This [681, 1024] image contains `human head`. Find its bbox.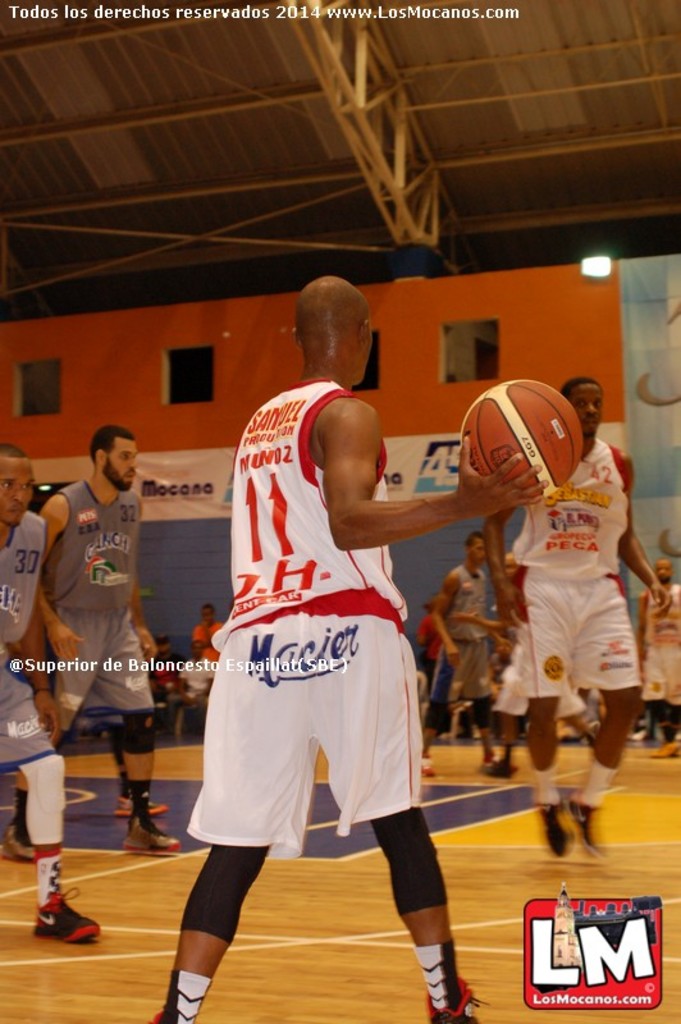
{"left": 653, "top": 561, "right": 676, "bottom": 590}.
